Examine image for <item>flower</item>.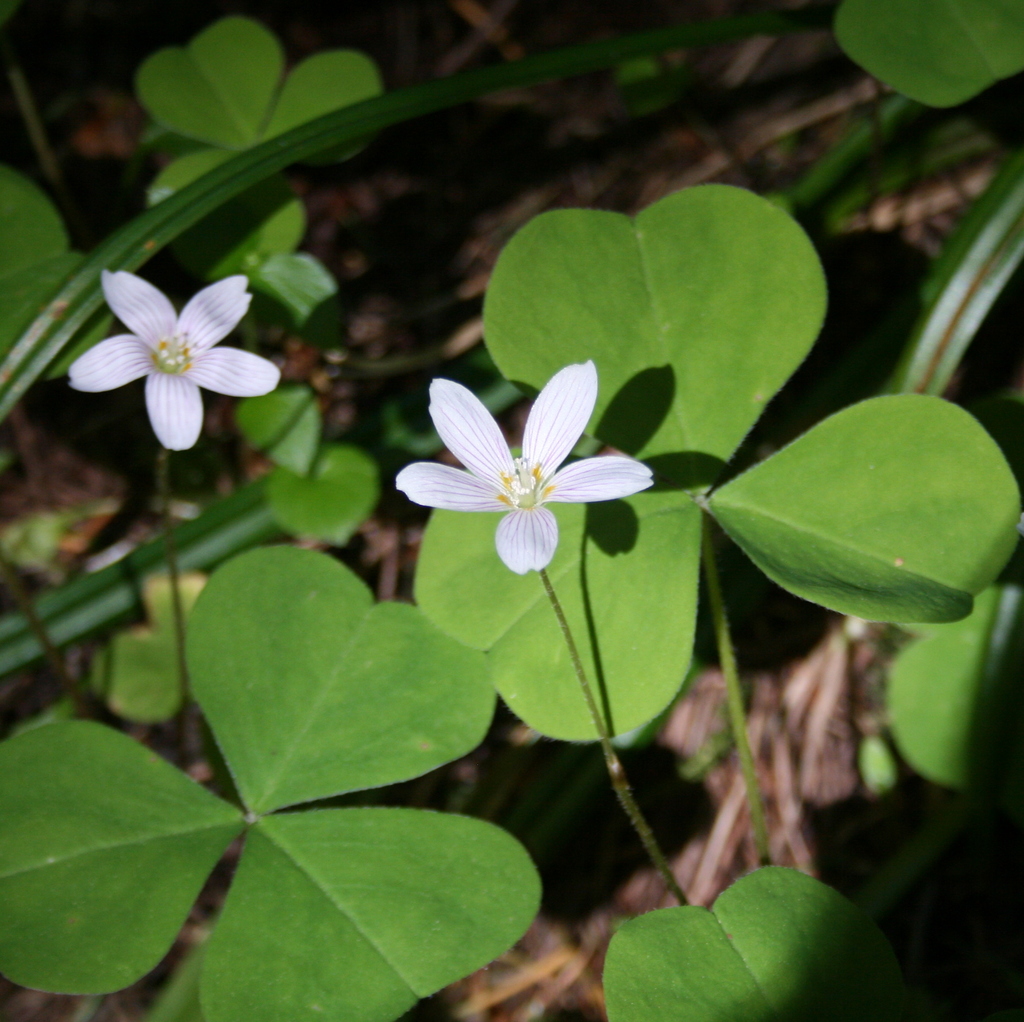
Examination result: locate(52, 259, 282, 440).
